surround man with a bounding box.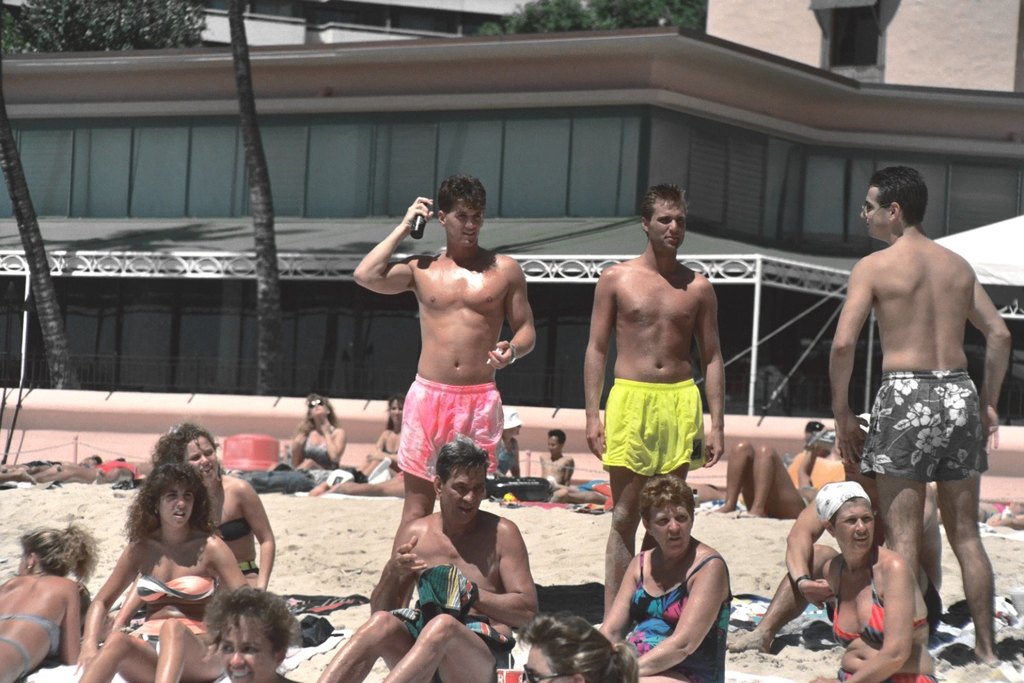
select_region(504, 422, 571, 504).
